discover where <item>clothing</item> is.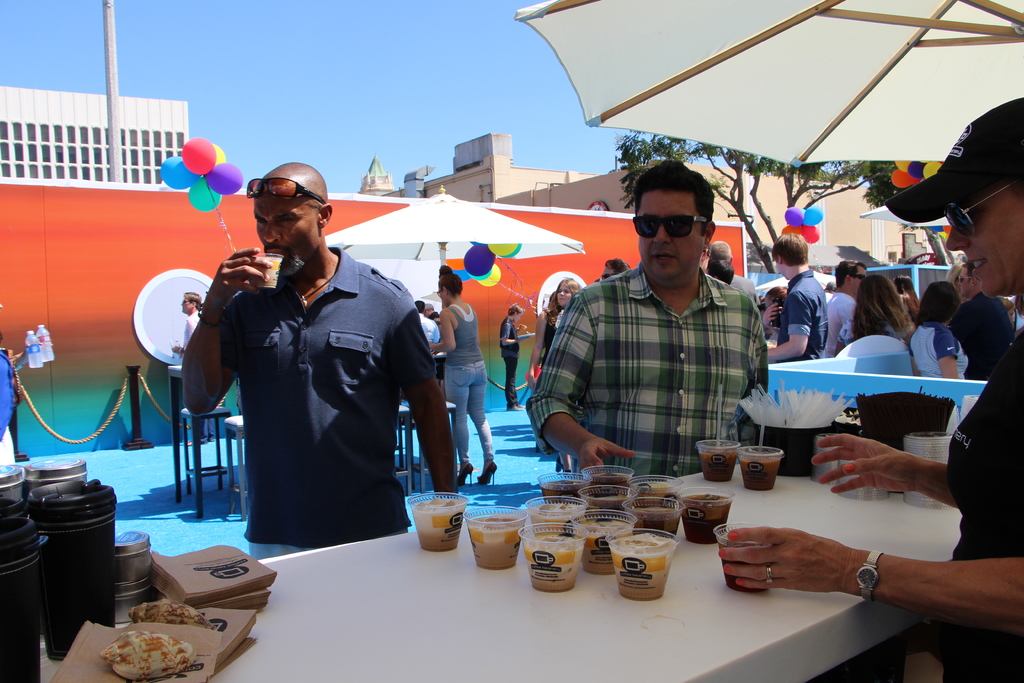
Discovered at [x1=941, y1=329, x2=1023, y2=682].
